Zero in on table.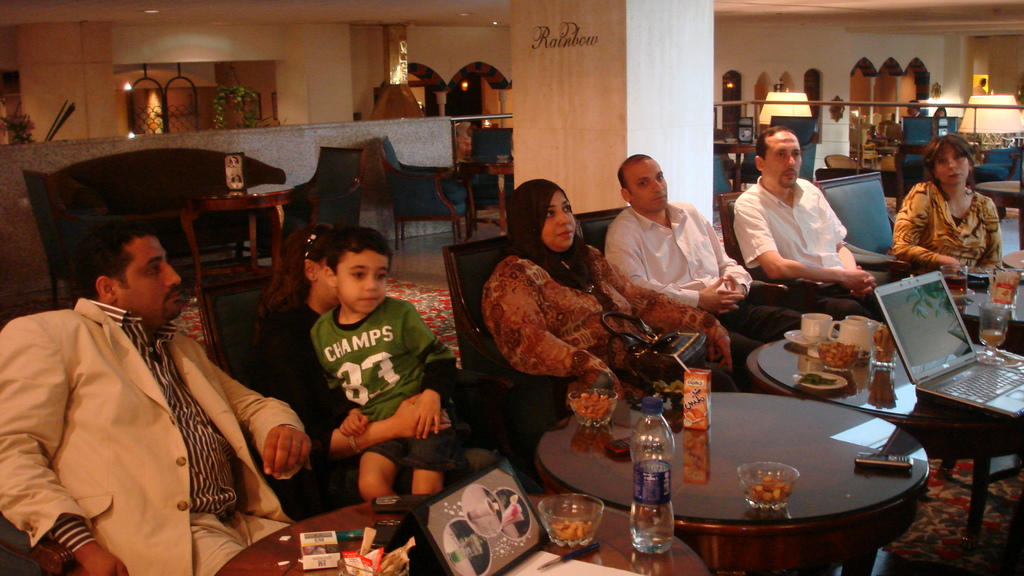
Zeroed in: rect(181, 181, 301, 307).
